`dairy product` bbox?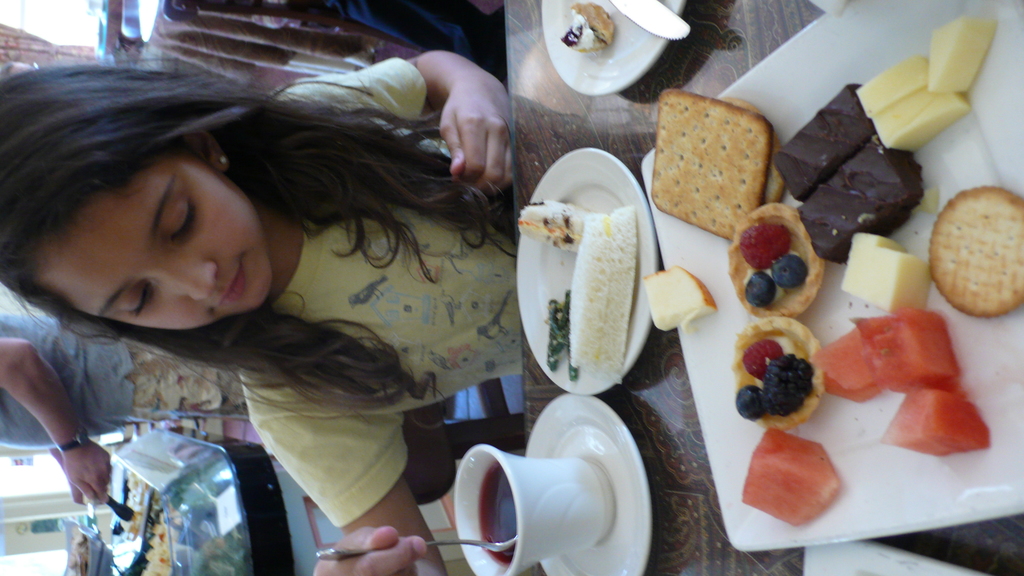
crop(770, 97, 865, 193)
